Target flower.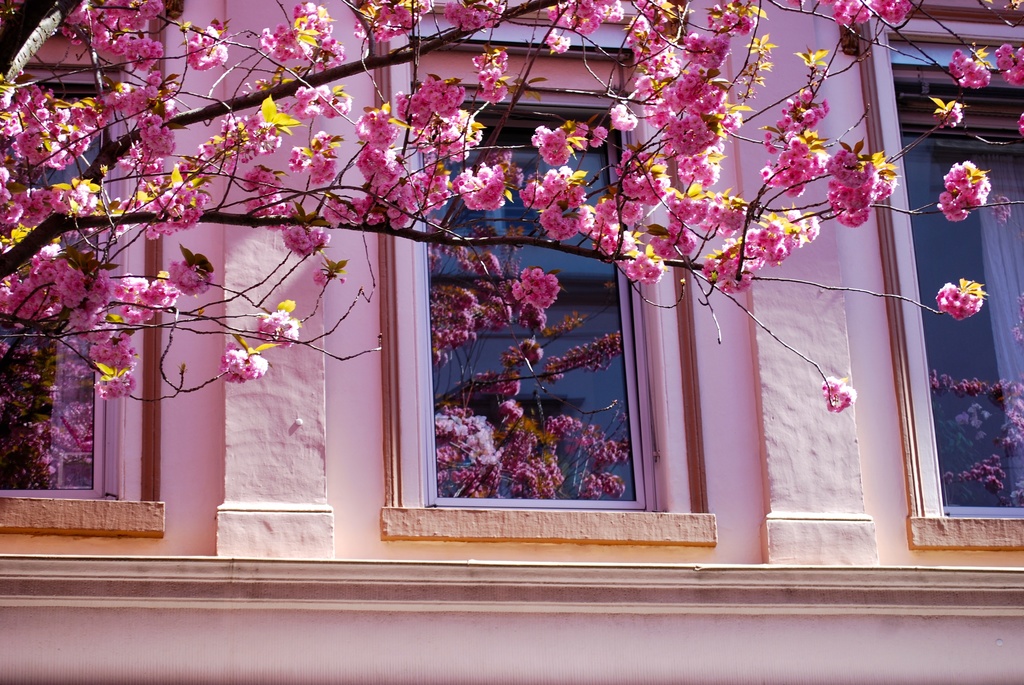
Target region: [left=280, top=298, right=299, bottom=317].
